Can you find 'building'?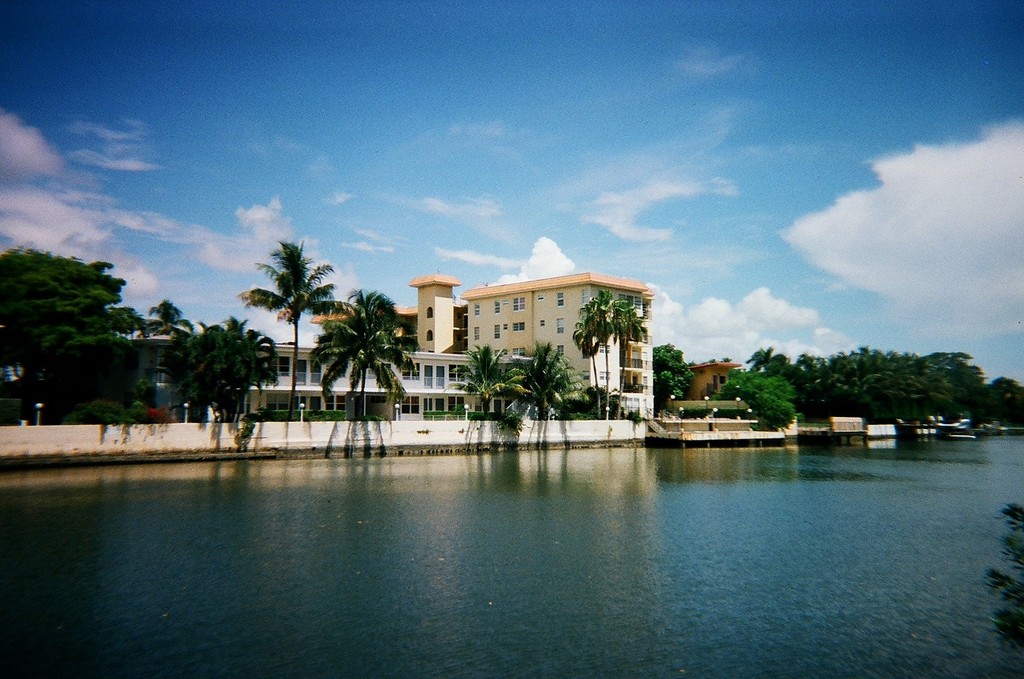
Yes, bounding box: x1=125 y1=324 x2=538 y2=415.
